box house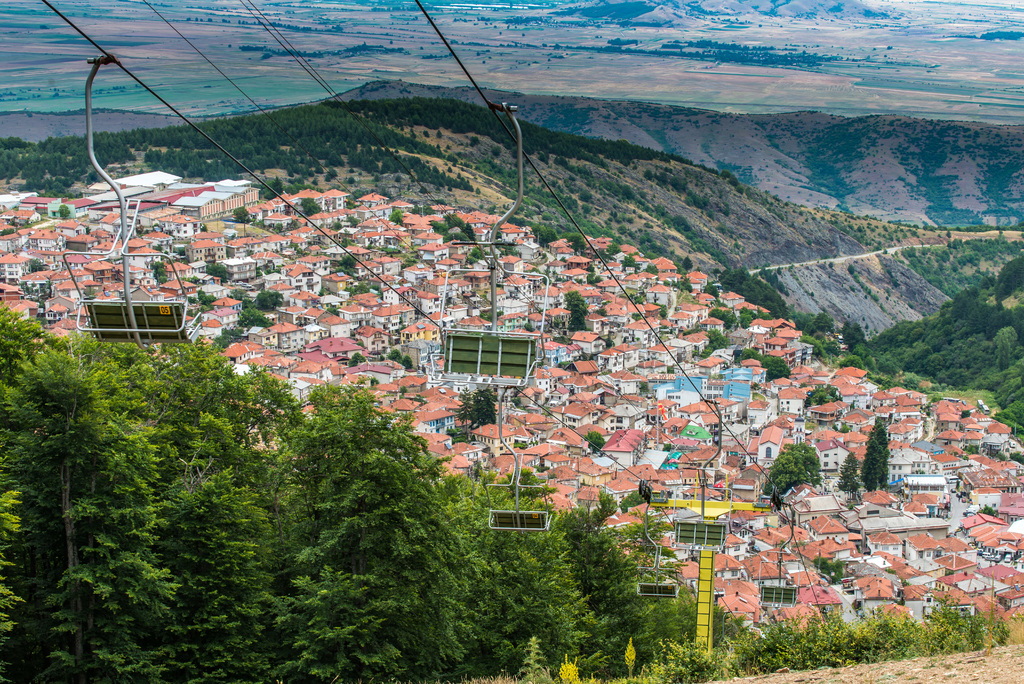
box=[792, 582, 835, 612]
